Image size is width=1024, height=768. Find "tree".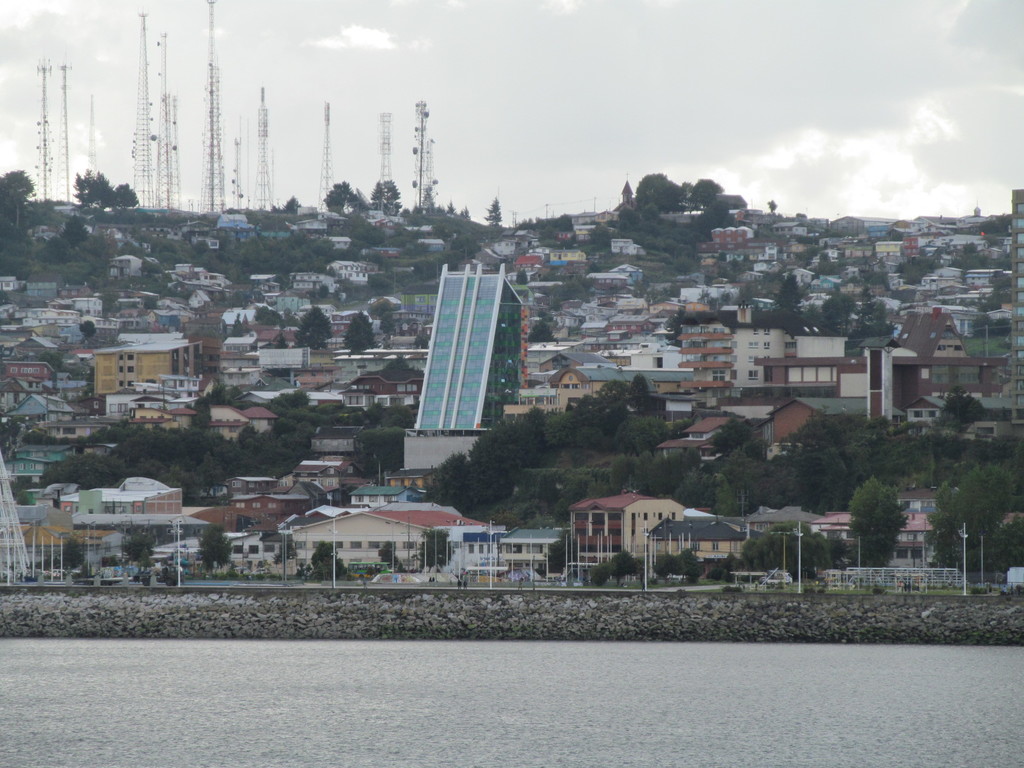
bbox(365, 179, 403, 218).
